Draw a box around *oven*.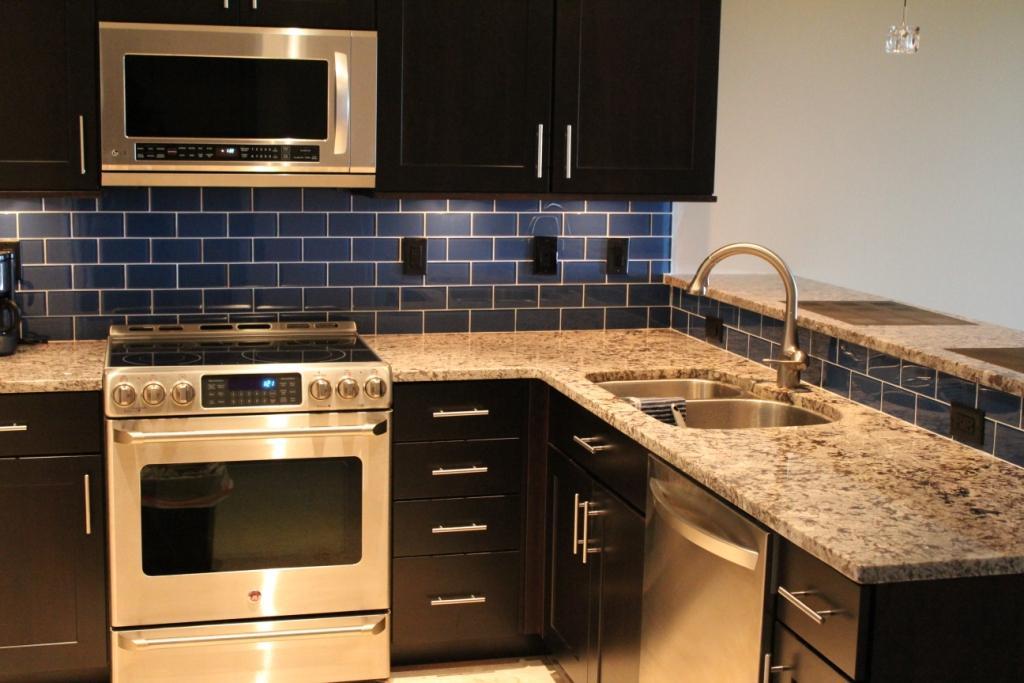
107/405/392/626.
